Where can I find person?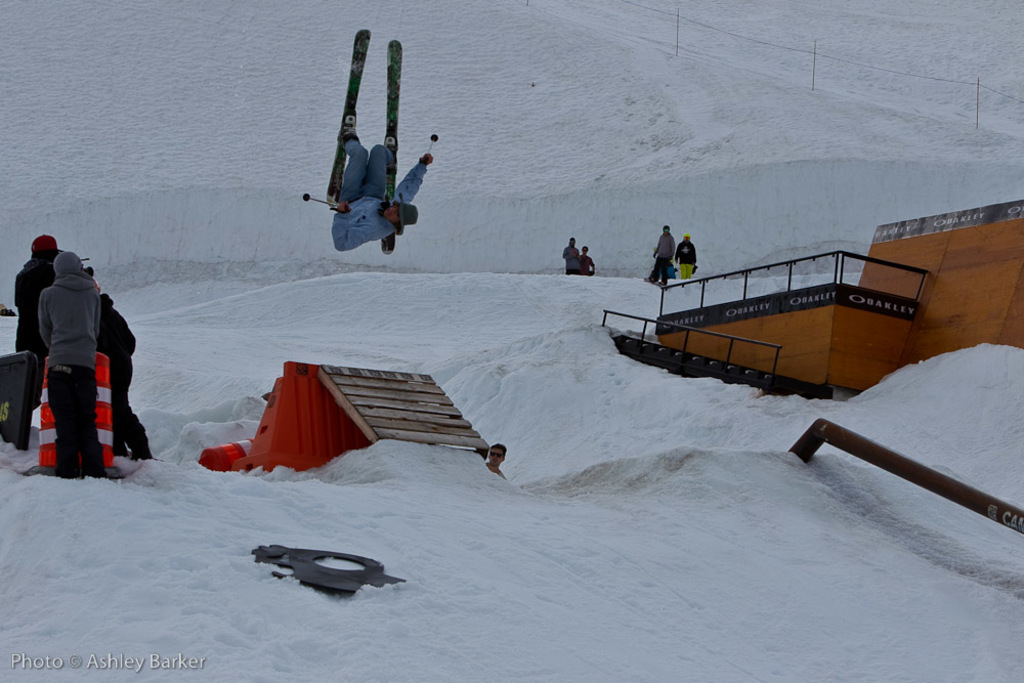
You can find it at rect(333, 131, 435, 250).
